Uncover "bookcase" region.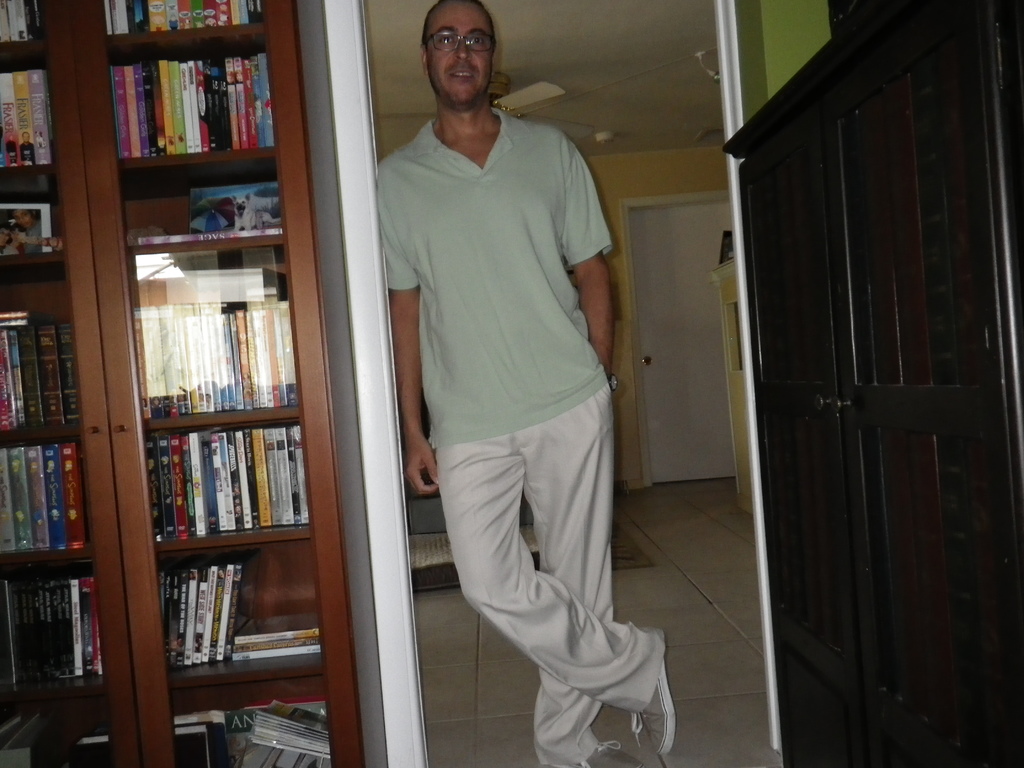
Uncovered: (0,0,368,767).
